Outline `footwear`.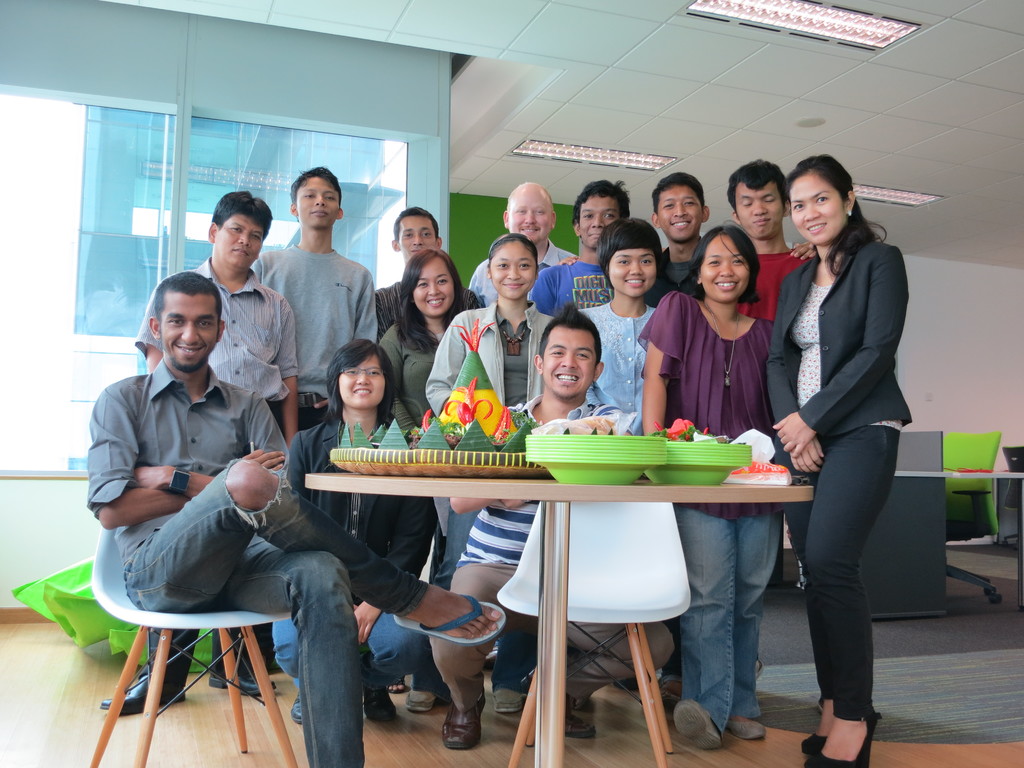
Outline: rect(288, 698, 309, 726).
